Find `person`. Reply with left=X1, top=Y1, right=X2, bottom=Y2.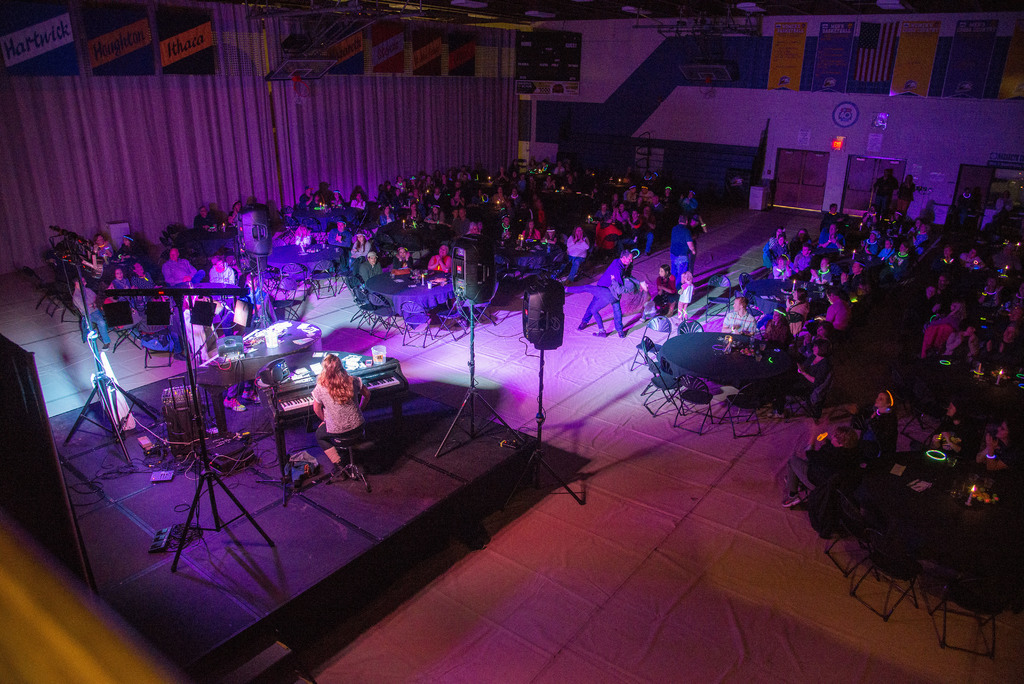
left=616, top=203, right=627, bottom=250.
